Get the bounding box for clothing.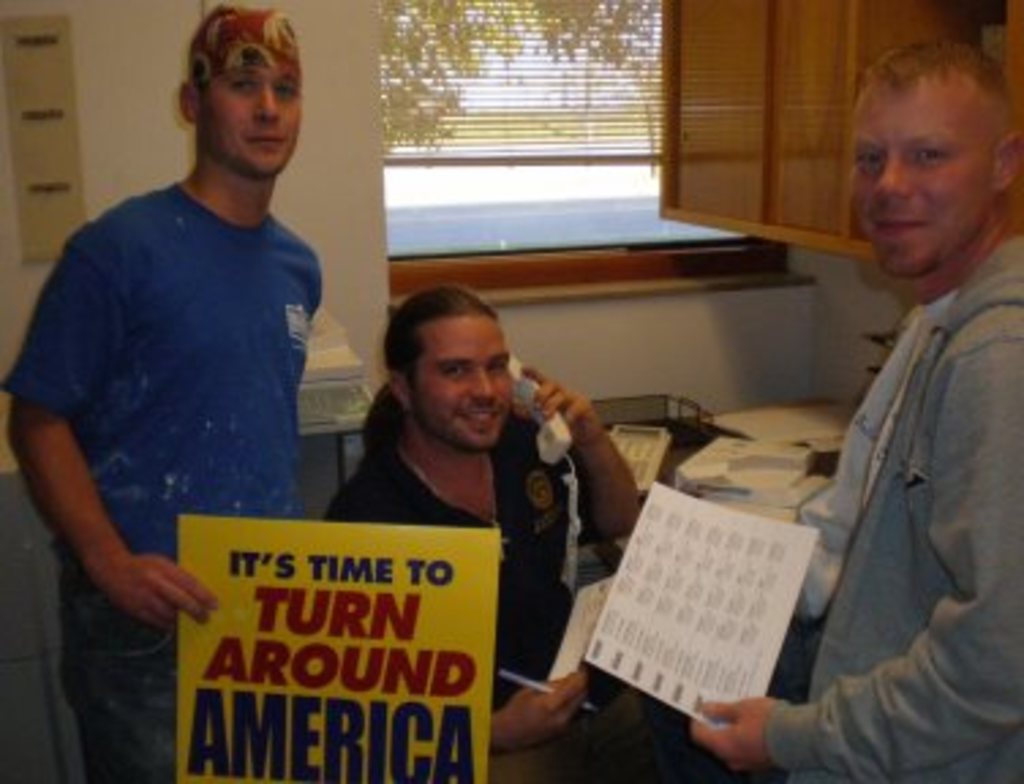
box=[327, 395, 673, 781].
